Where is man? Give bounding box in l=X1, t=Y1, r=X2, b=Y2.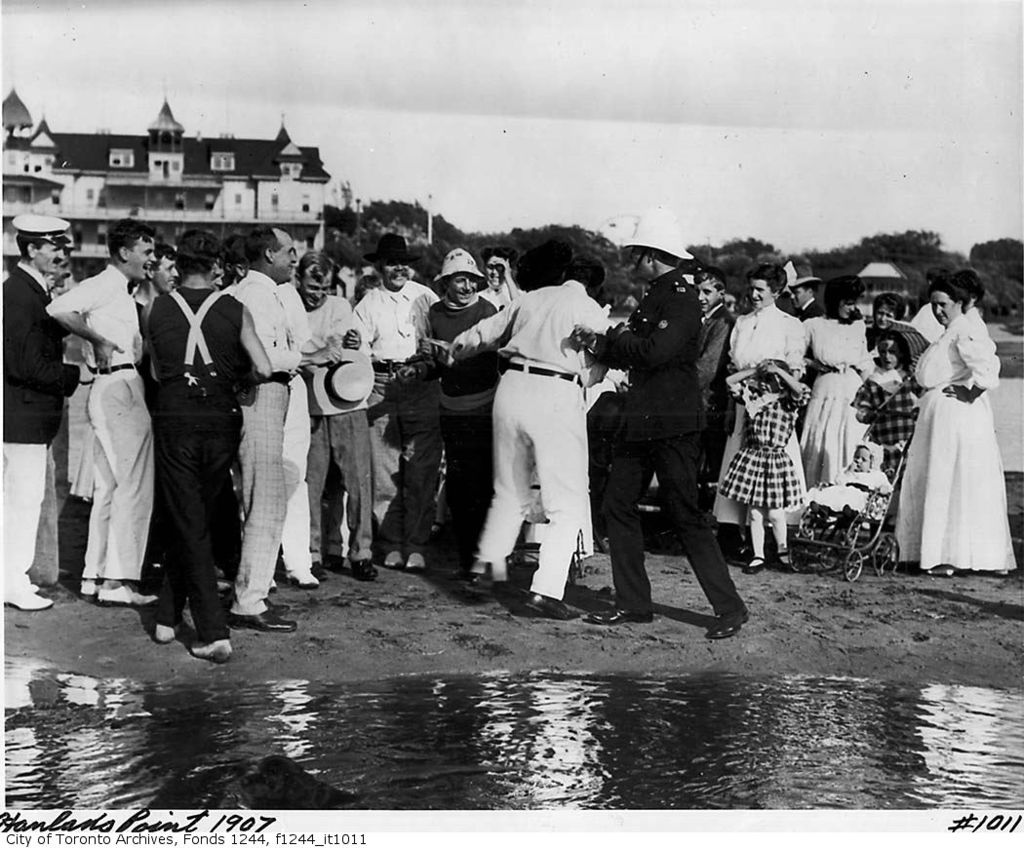
l=569, t=221, r=750, b=634.
